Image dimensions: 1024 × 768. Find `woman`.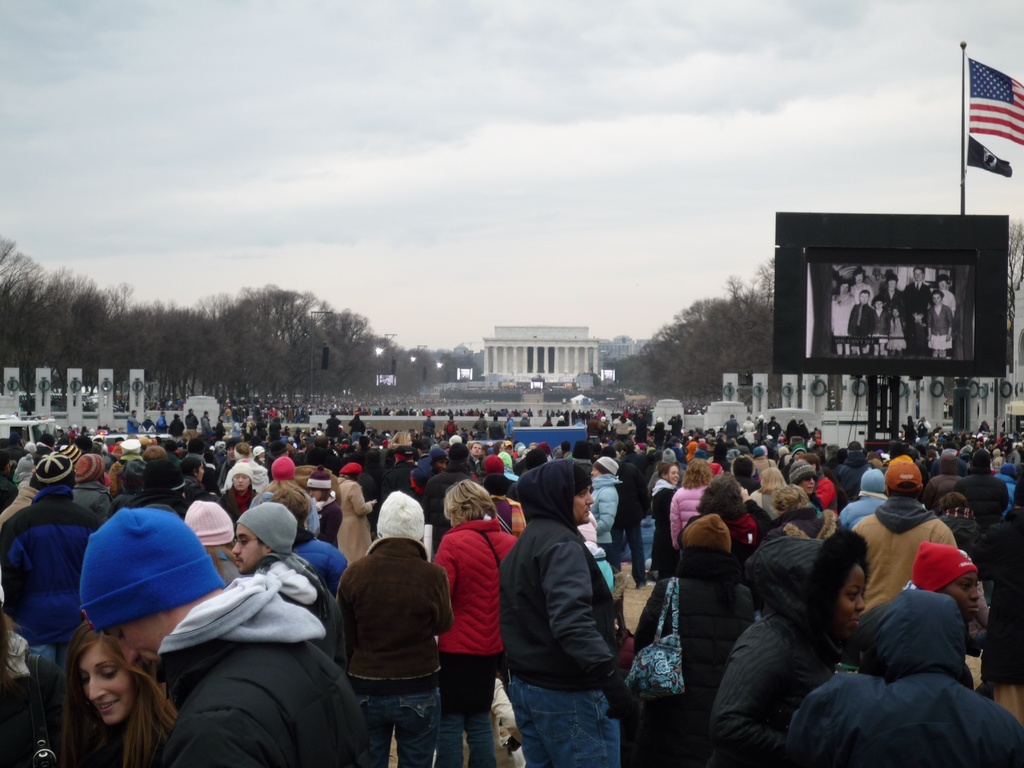
678:477:774:591.
